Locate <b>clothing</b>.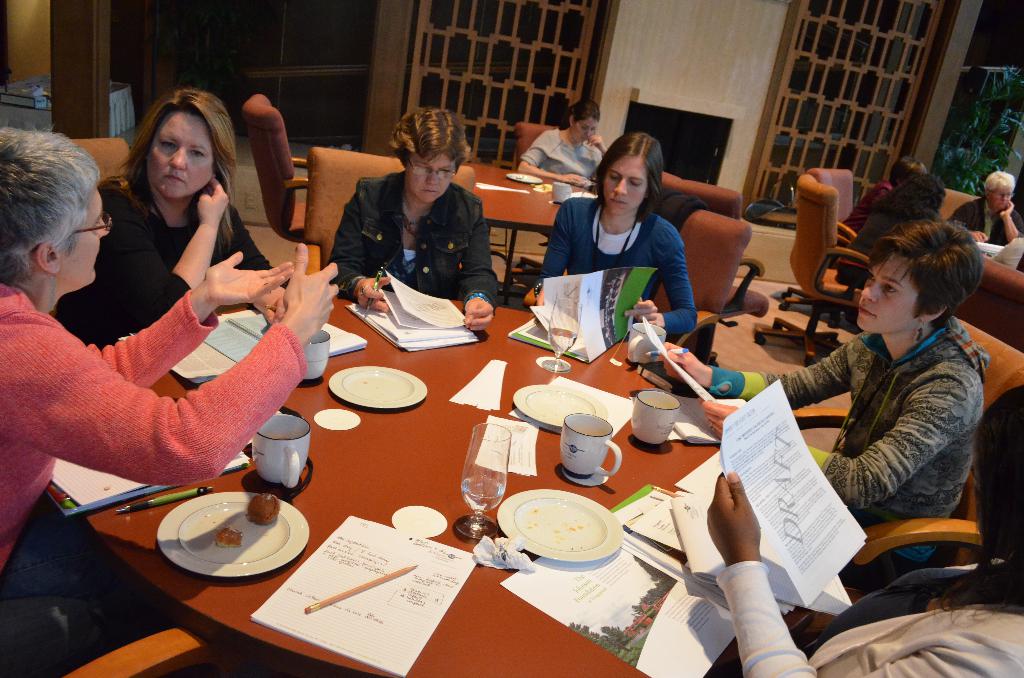
Bounding box: (left=51, top=171, right=267, bottom=338).
